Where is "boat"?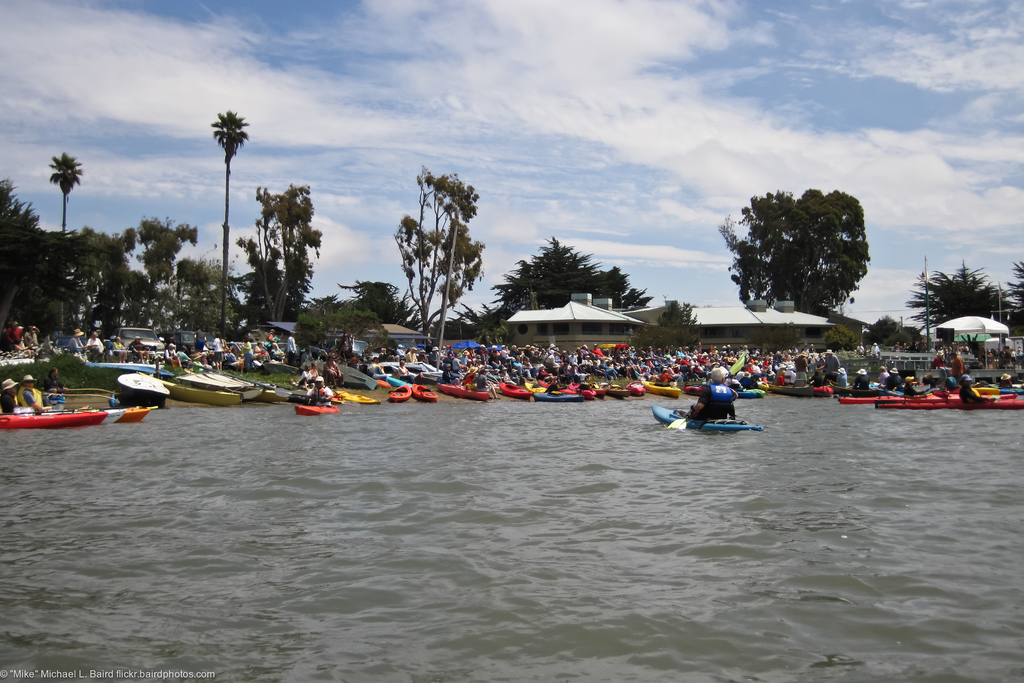
bbox(257, 383, 280, 404).
